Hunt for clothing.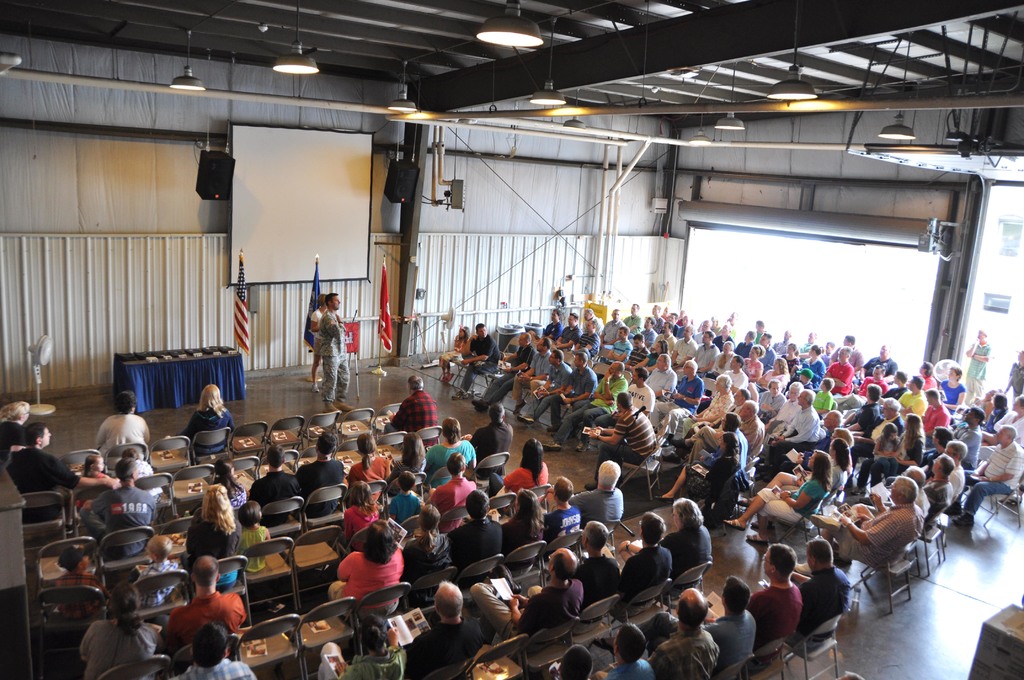
Hunted down at (826, 496, 927, 568).
